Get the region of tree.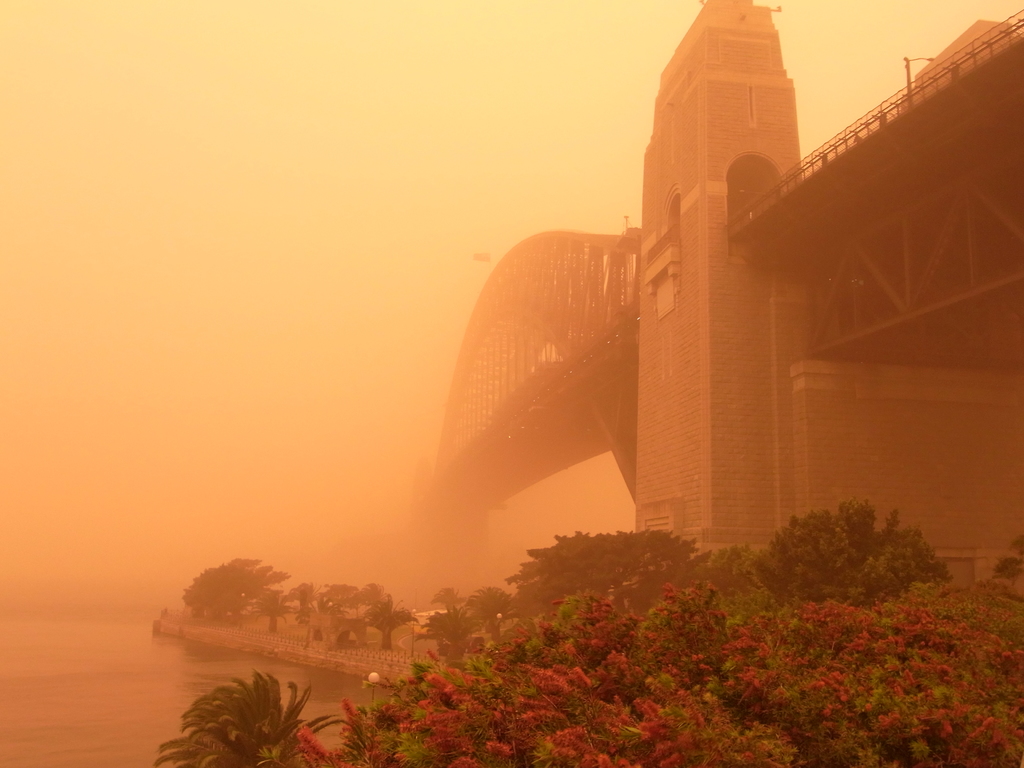
crop(179, 561, 273, 636).
